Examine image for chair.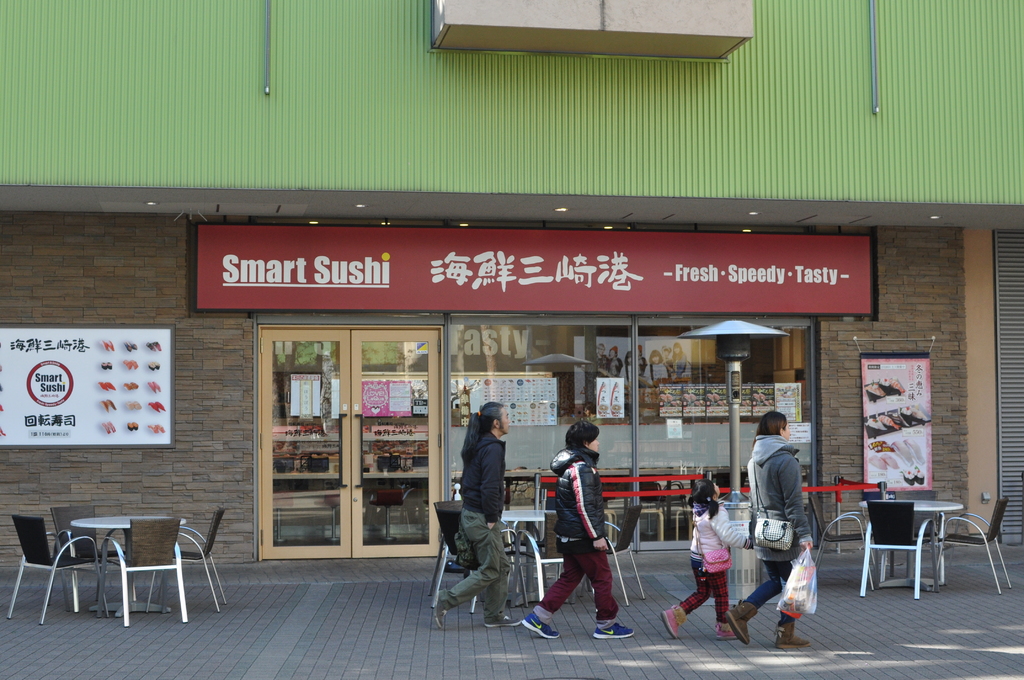
Examination result: {"left": 812, "top": 494, "right": 870, "bottom": 578}.
